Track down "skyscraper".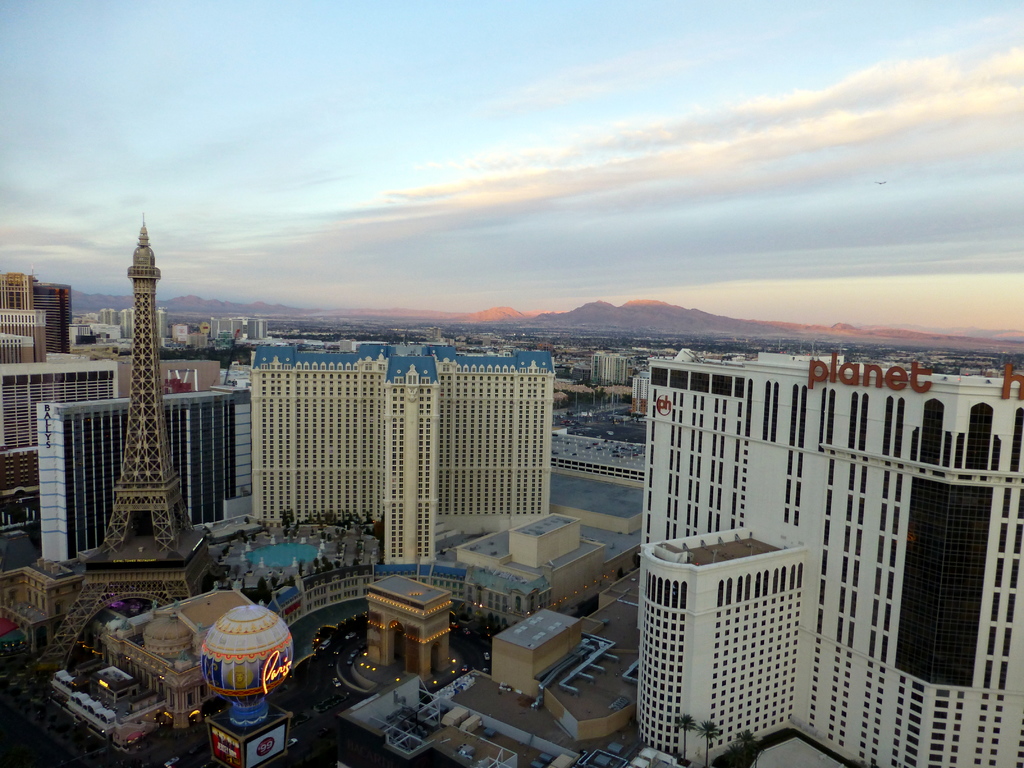
Tracked to select_region(248, 346, 555, 567).
